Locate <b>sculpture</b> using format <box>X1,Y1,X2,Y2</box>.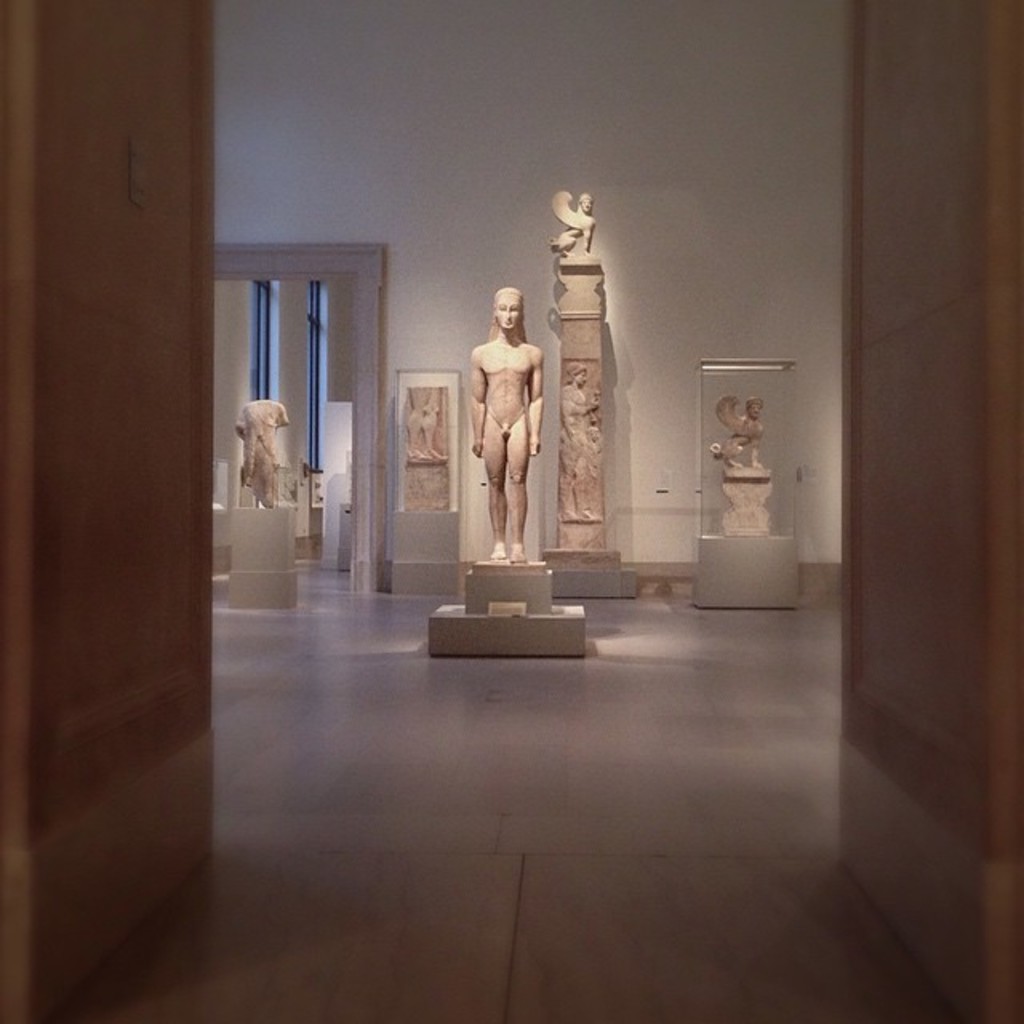
<box>712,394,770,526</box>.
